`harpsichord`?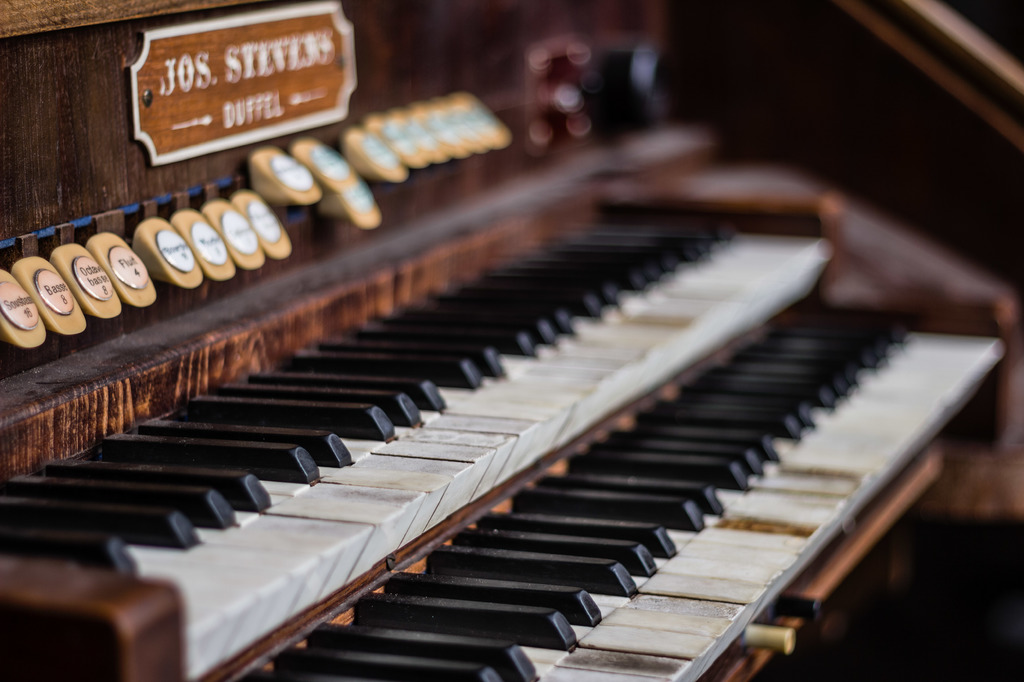
0 0 1023 681
